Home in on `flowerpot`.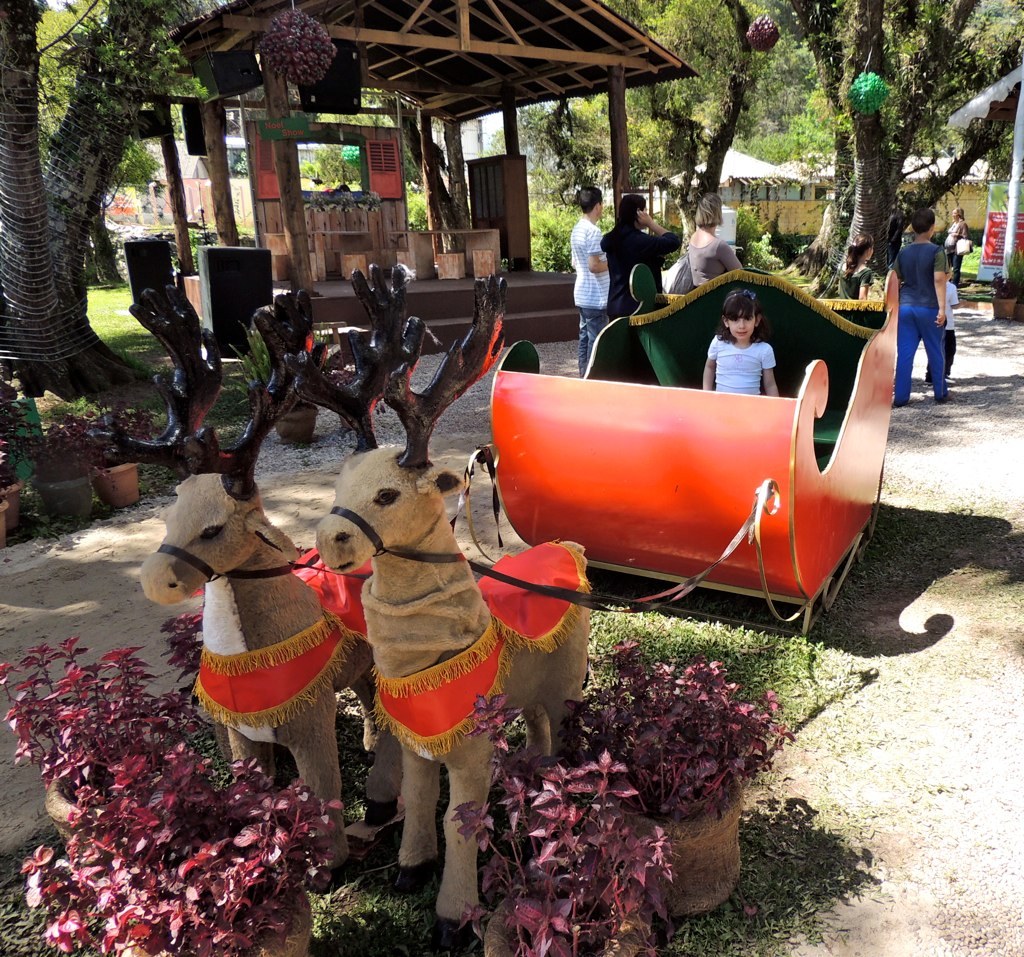
Homed in at [left=485, top=872, right=641, bottom=956].
